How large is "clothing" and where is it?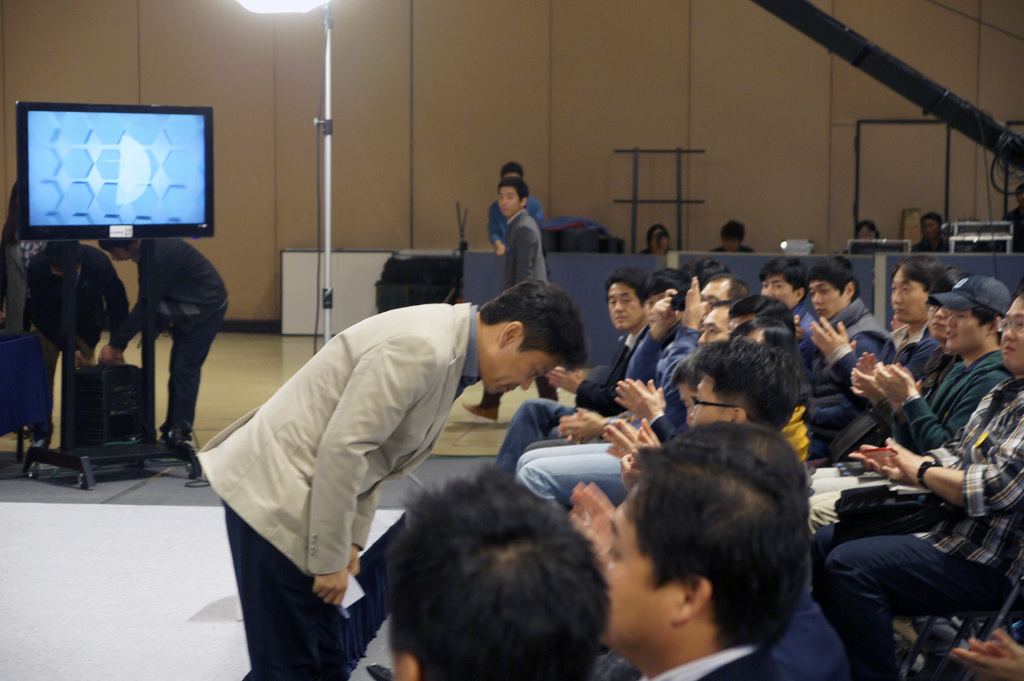
Bounding box: x1=28 y1=241 x2=134 y2=418.
